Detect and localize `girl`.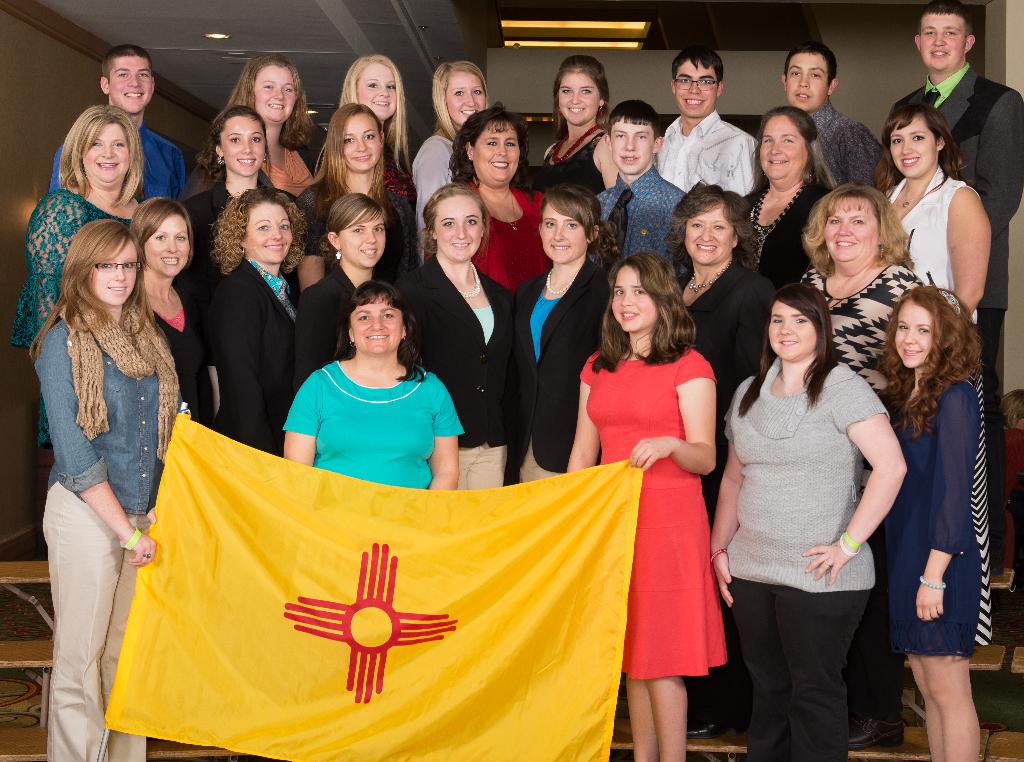
Localized at Rect(294, 194, 388, 396).
